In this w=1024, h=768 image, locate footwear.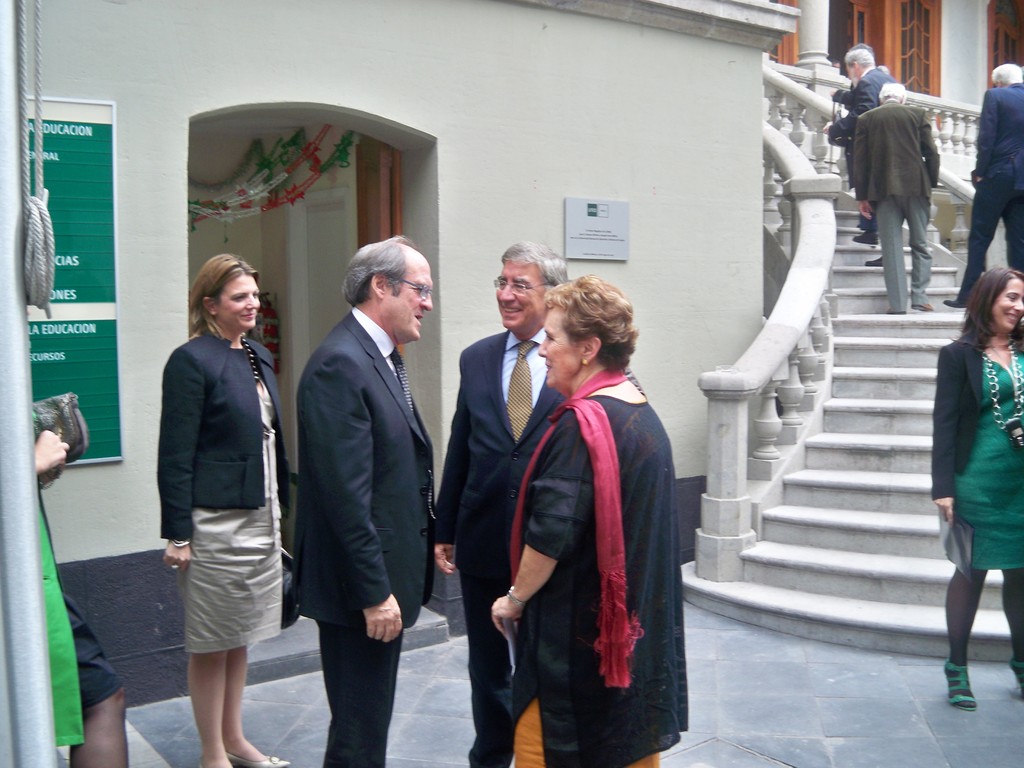
Bounding box: <bbox>223, 754, 289, 767</bbox>.
